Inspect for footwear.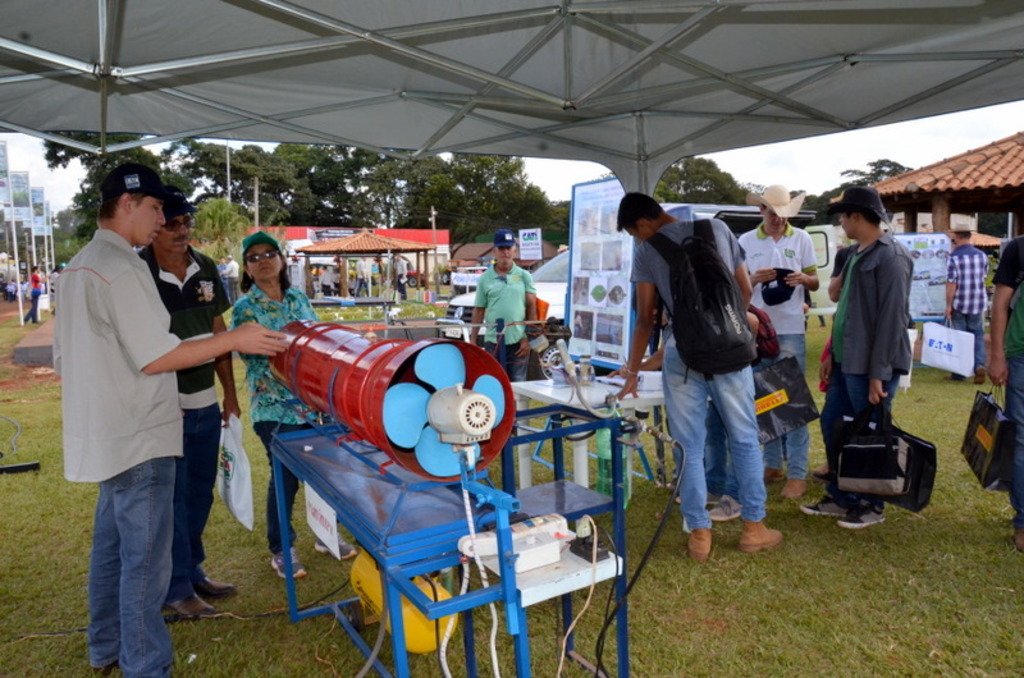
Inspection: bbox=(842, 496, 886, 530).
